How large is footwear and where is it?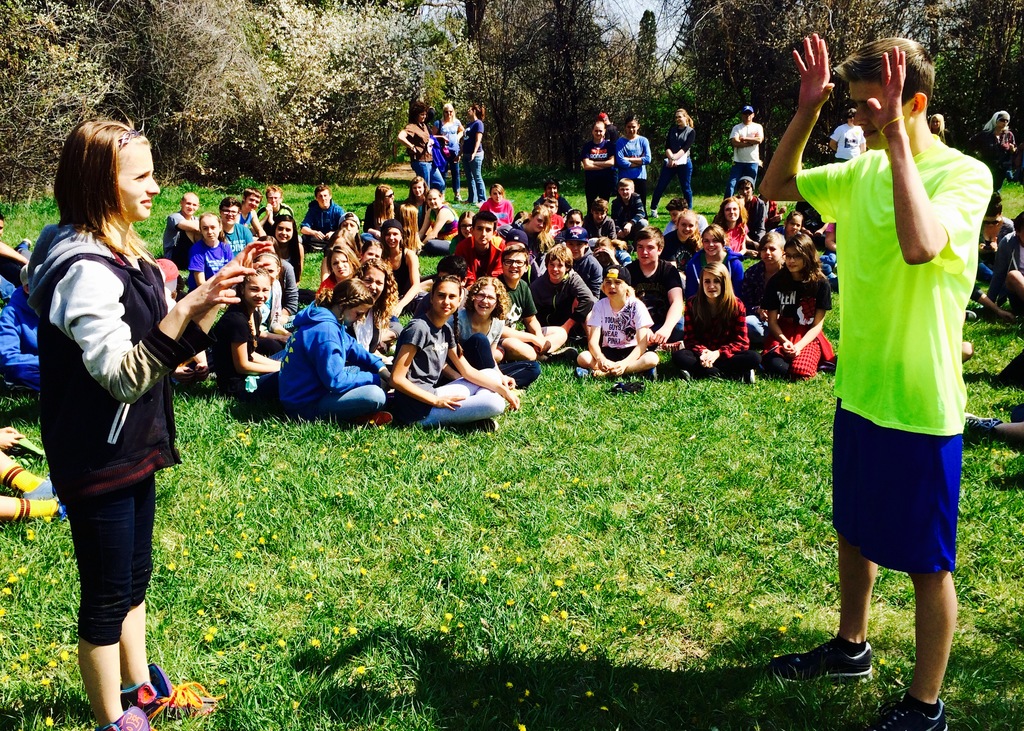
Bounding box: detection(477, 199, 487, 209).
